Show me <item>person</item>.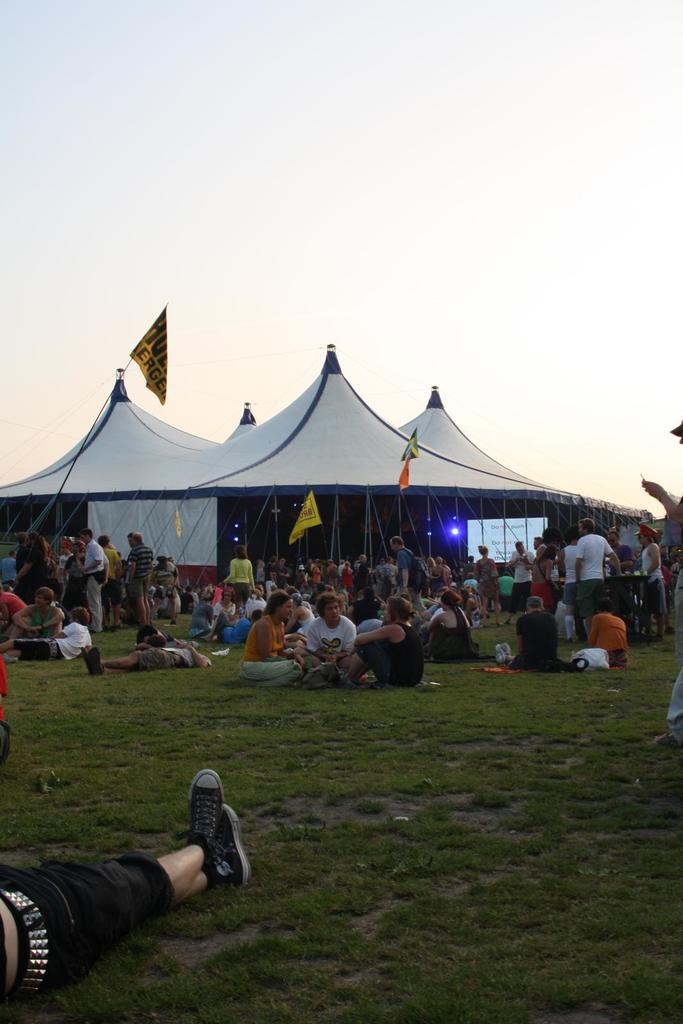
<item>person</item> is here: <box>239,590,314,686</box>.
